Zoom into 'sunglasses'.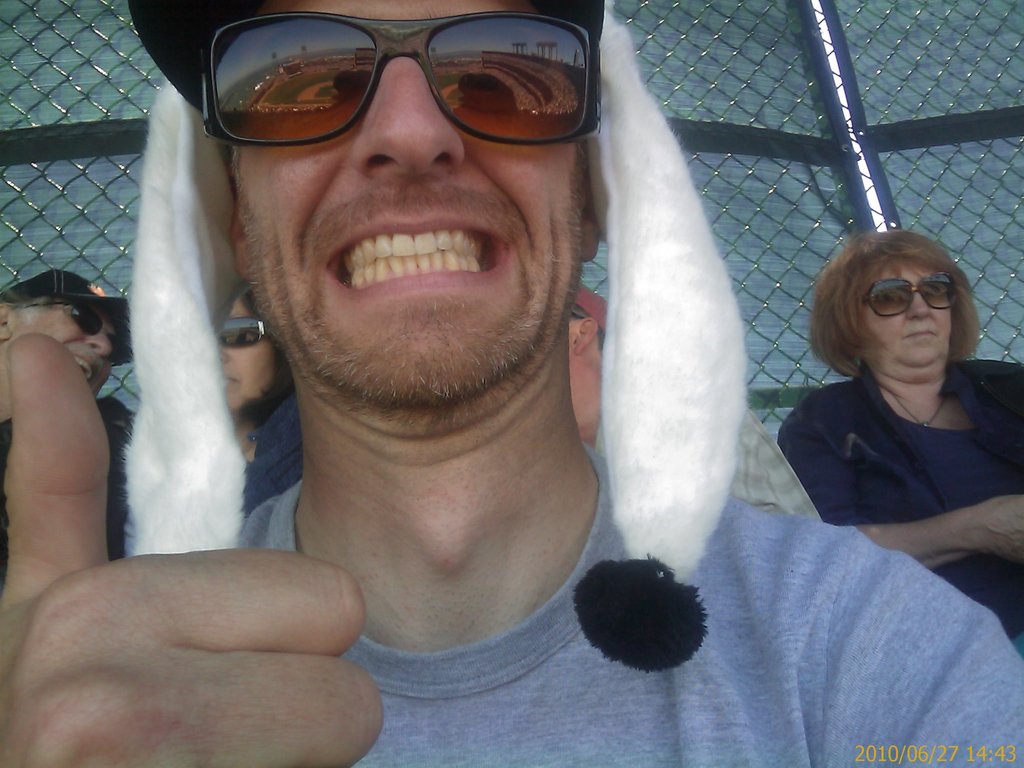
Zoom target: 204,13,600,145.
